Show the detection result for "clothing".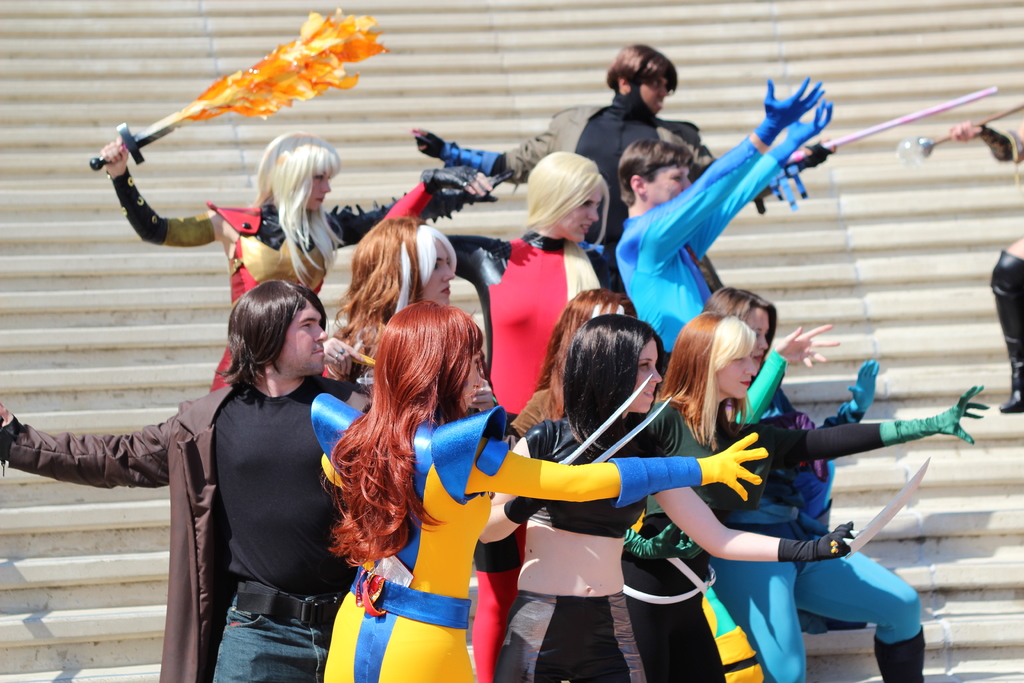
x1=615 y1=77 x2=829 y2=372.
